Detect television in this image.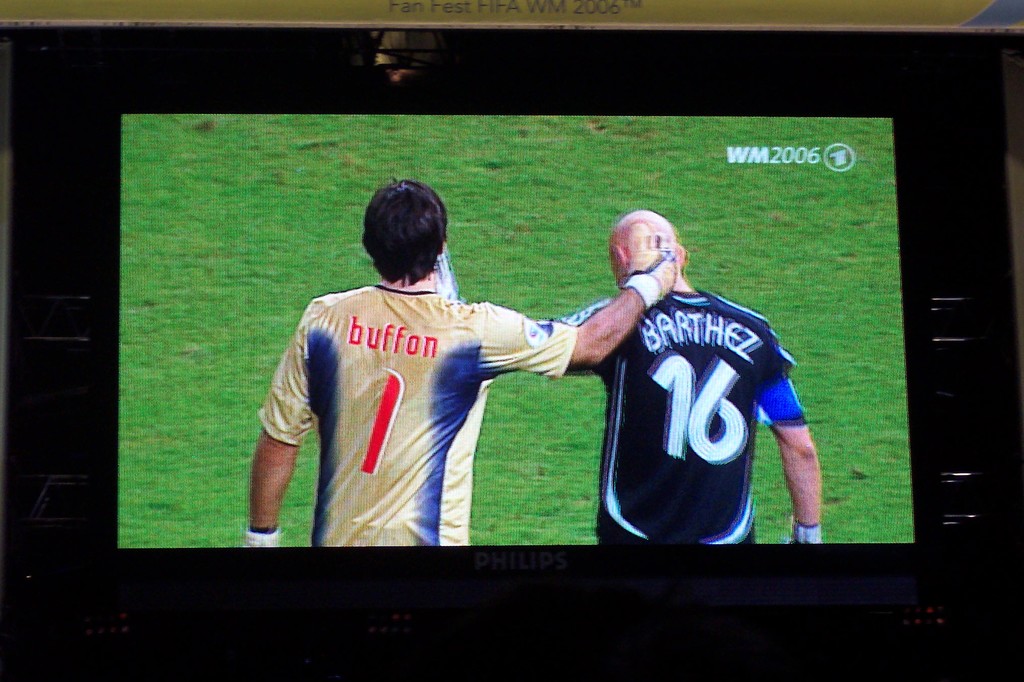
Detection: 97:86:941:681.
